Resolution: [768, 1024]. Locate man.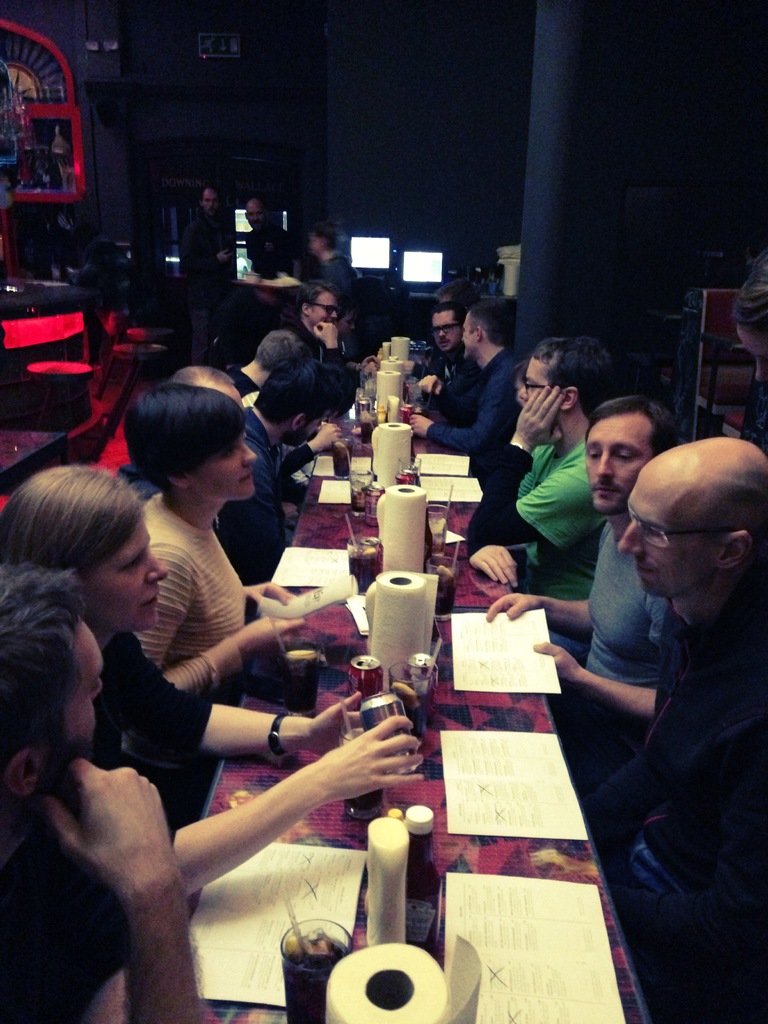
0, 557, 205, 1023.
